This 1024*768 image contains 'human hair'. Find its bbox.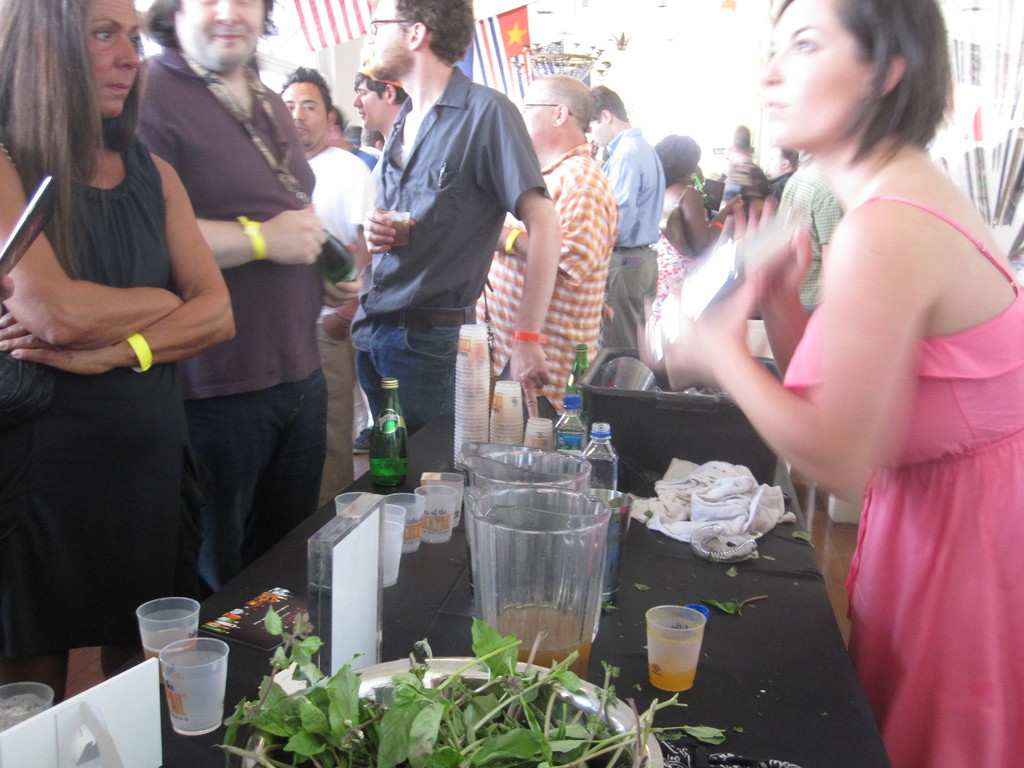
BBox(767, 0, 951, 183).
